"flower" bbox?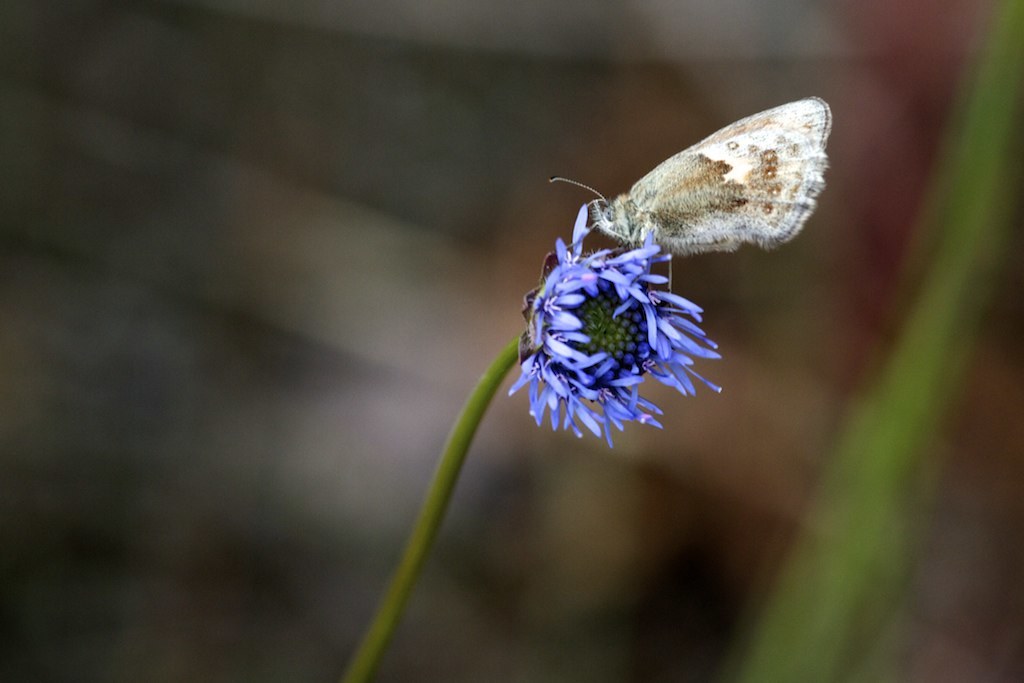
bbox=(527, 219, 716, 443)
